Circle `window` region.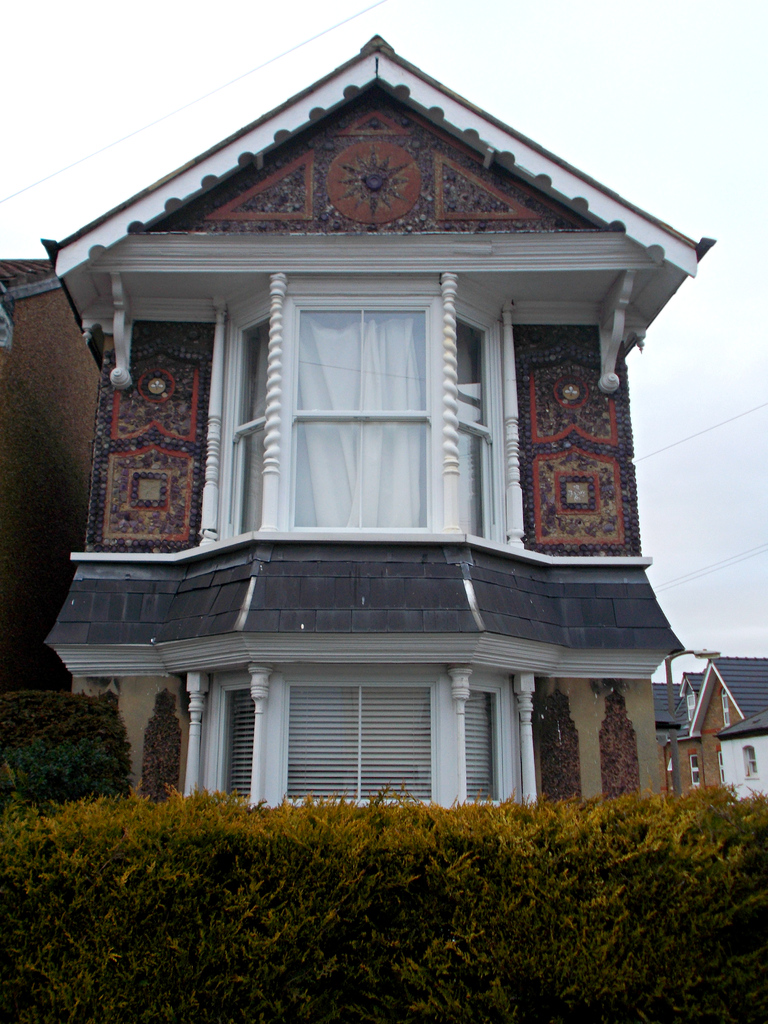
Region: x1=286 y1=682 x2=429 y2=796.
